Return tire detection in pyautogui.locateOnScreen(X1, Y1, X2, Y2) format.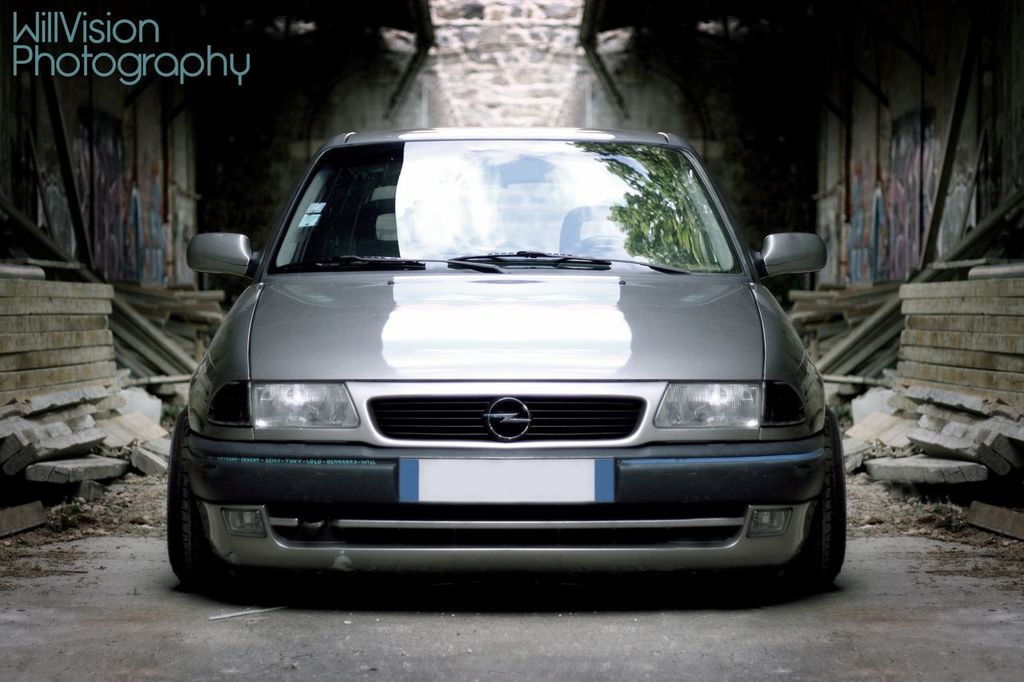
pyautogui.locateOnScreen(799, 438, 855, 586).
